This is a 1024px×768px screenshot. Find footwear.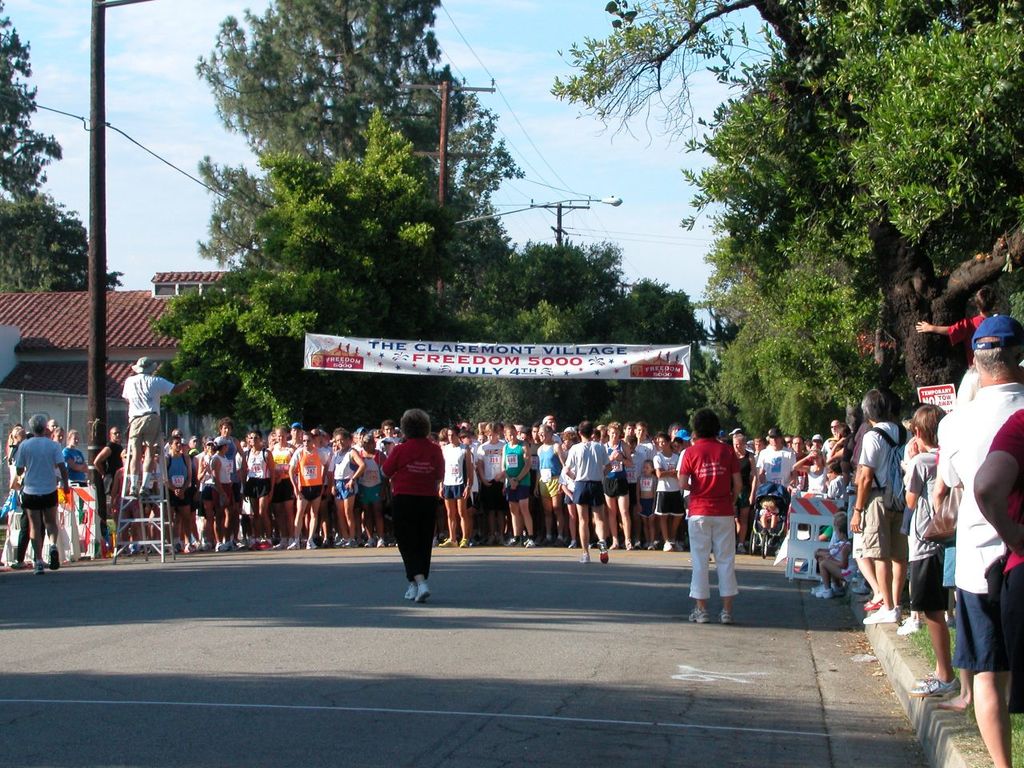
Bounding box: 411,580,426,602.
